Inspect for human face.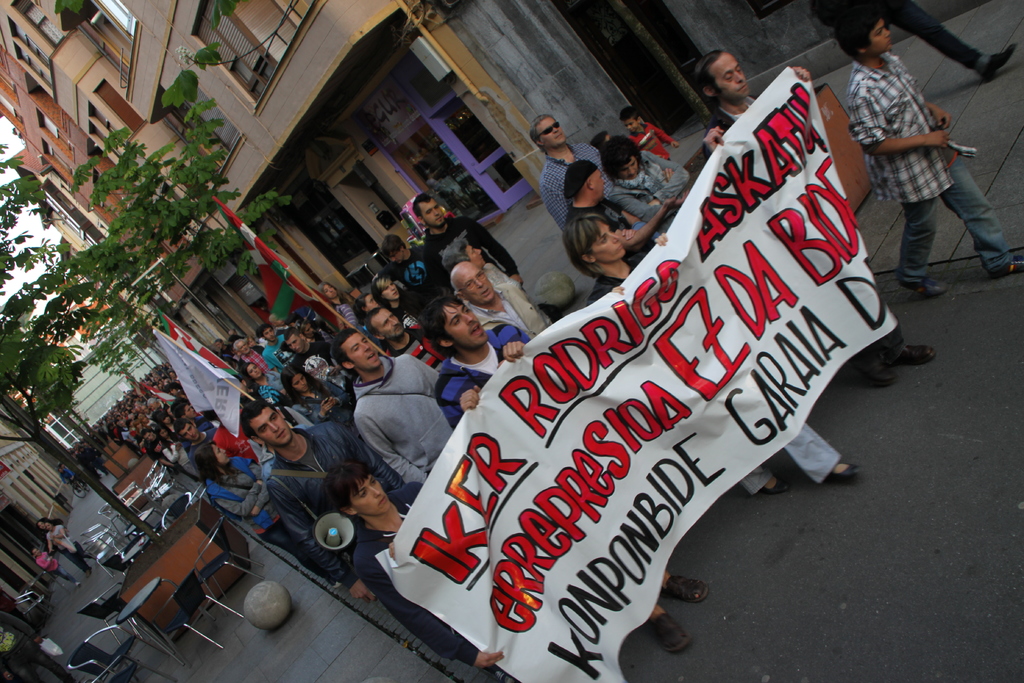
Inspection: bbox=(291, 371, 307, 391).
